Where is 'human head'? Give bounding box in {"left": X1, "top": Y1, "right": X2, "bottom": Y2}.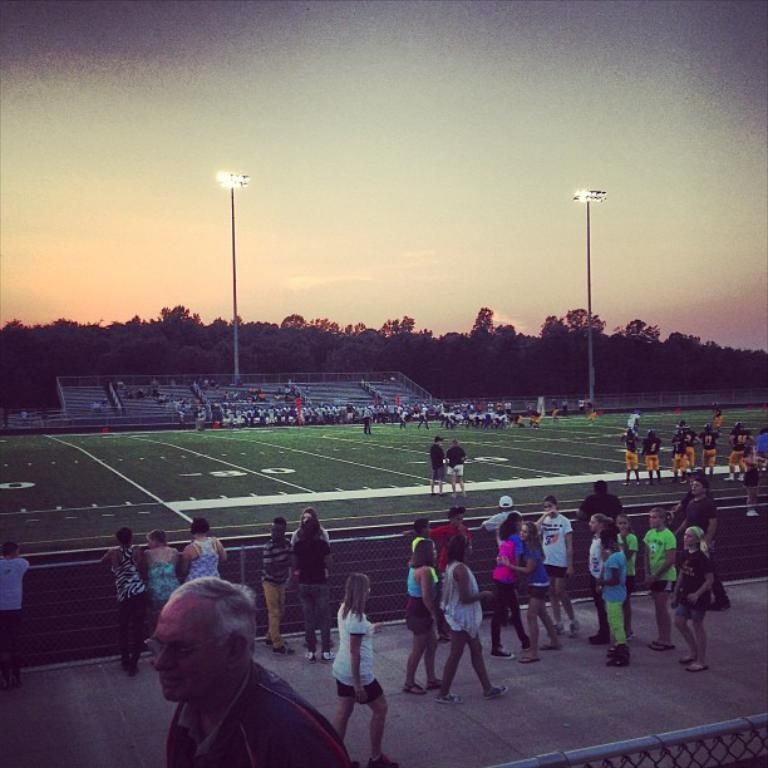
{"left": 296, "top": 516, "right": 323, "bottom": 540}.
